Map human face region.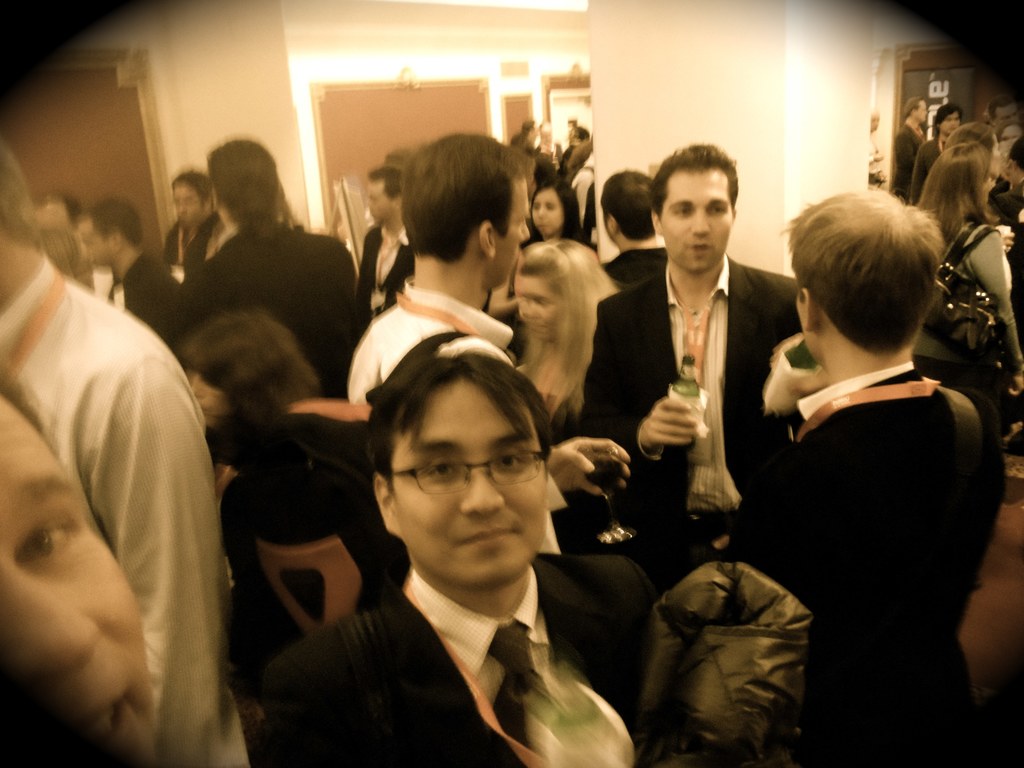
Mapped to x1=390 y1=386 x2=547 y2=583.
